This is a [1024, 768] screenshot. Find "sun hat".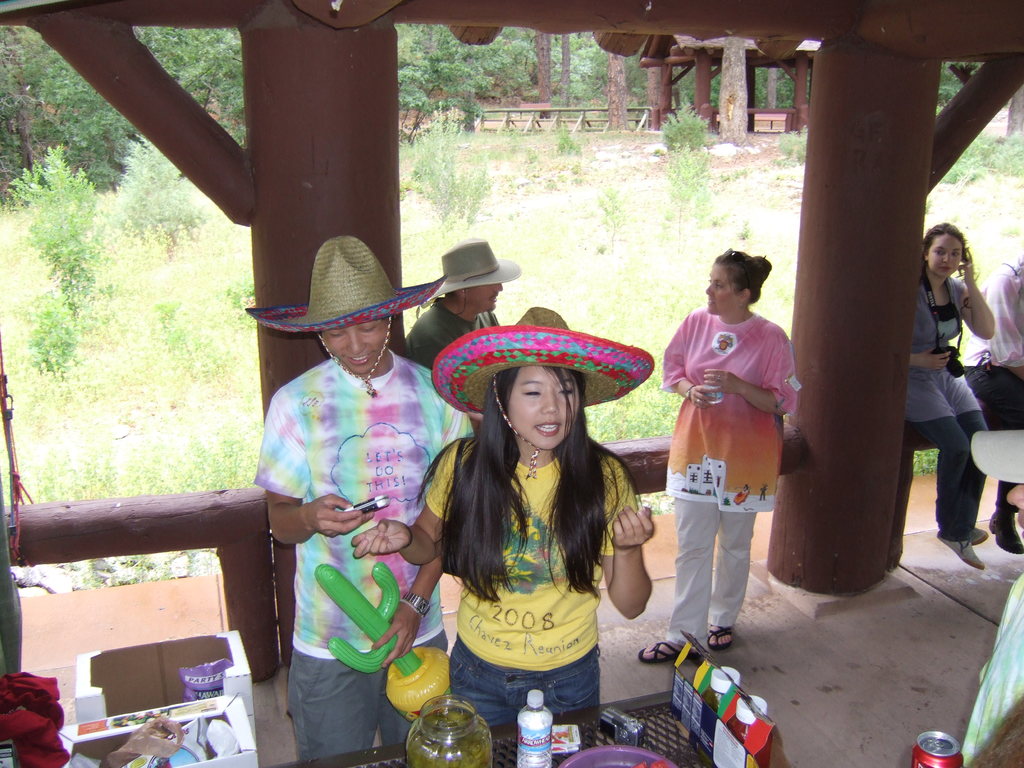
Bounding box: <box>430,233,521,294</box>.
